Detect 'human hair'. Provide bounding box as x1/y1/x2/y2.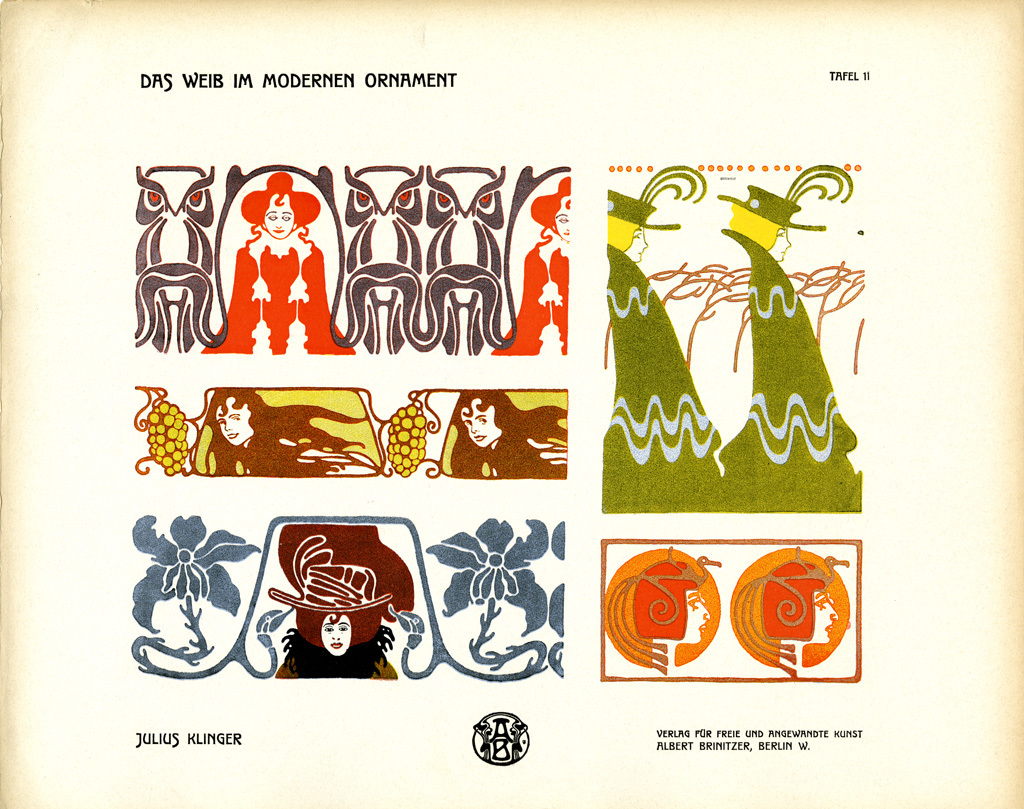
454/390/571/482.
